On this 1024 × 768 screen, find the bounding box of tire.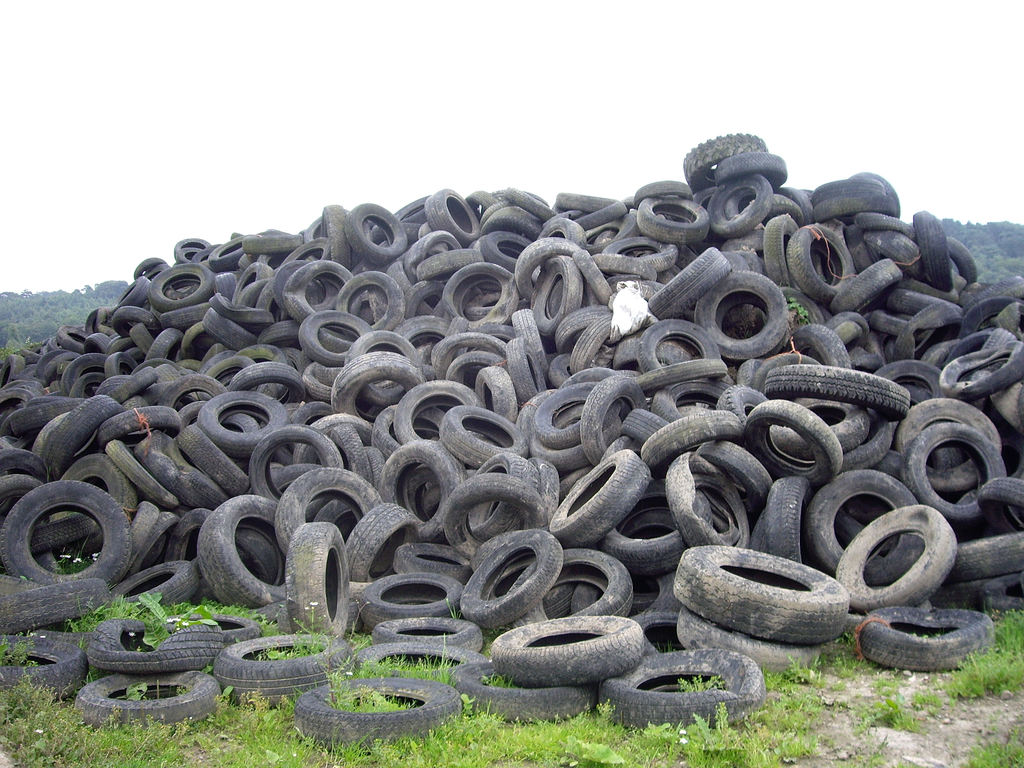
Bounding box: detection(629, 580, 657, 614).
